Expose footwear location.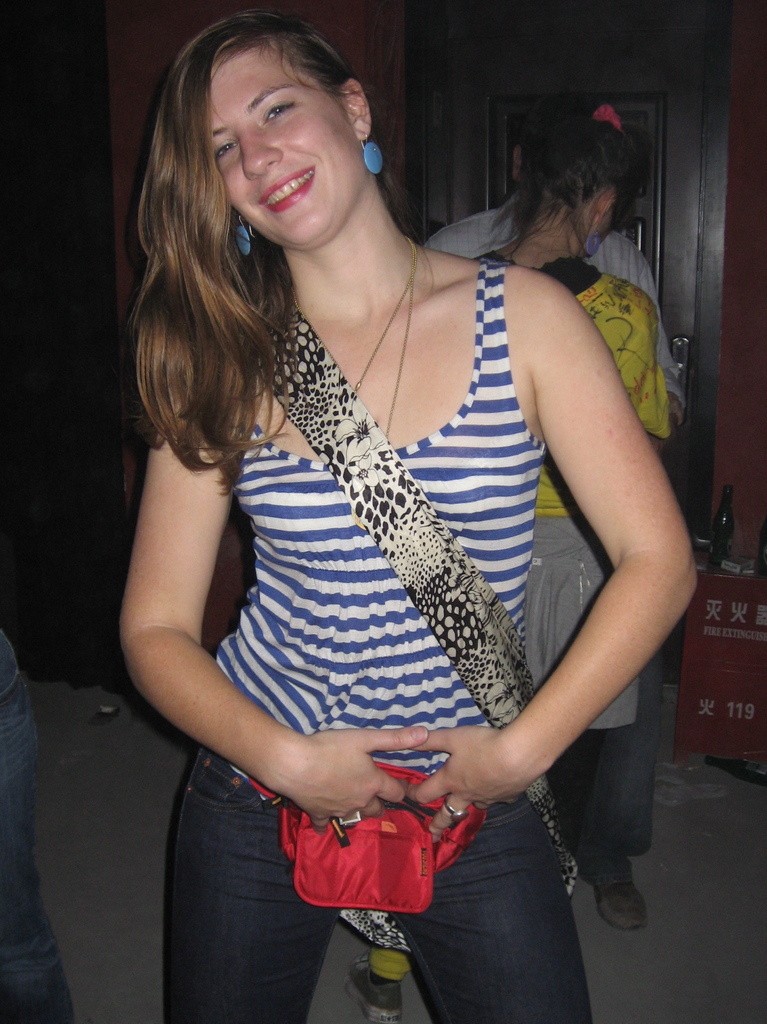
Exposed at [344, 960, 405, 1023].
